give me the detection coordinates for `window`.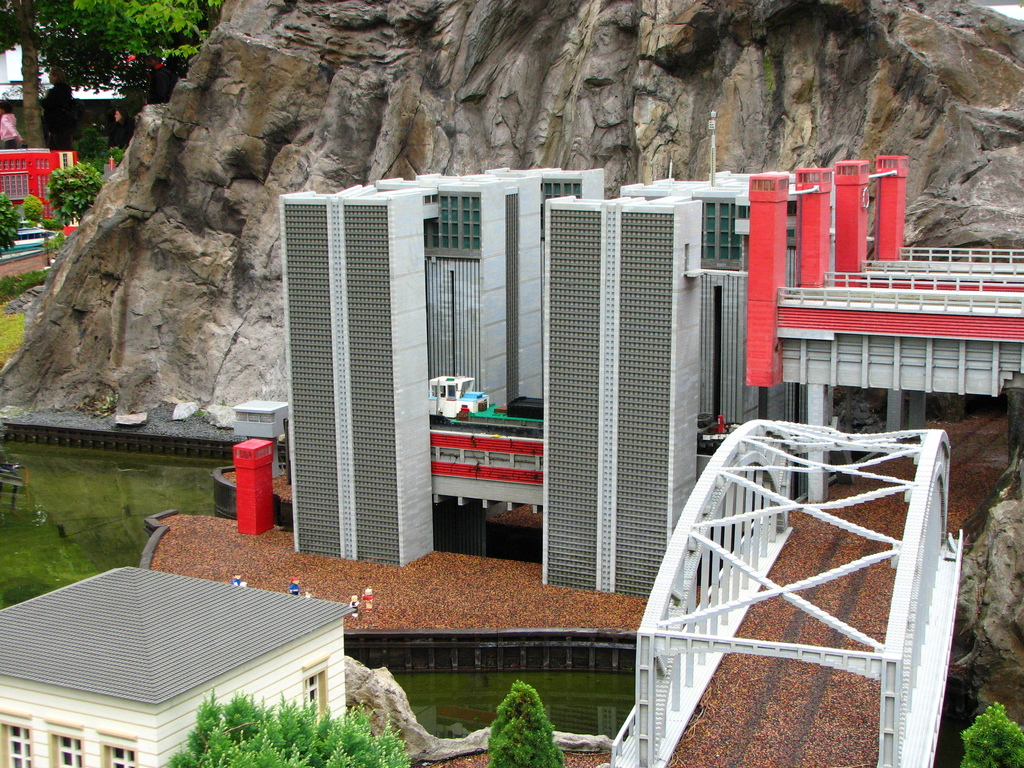
Rect(541, 183, 577, 230).
